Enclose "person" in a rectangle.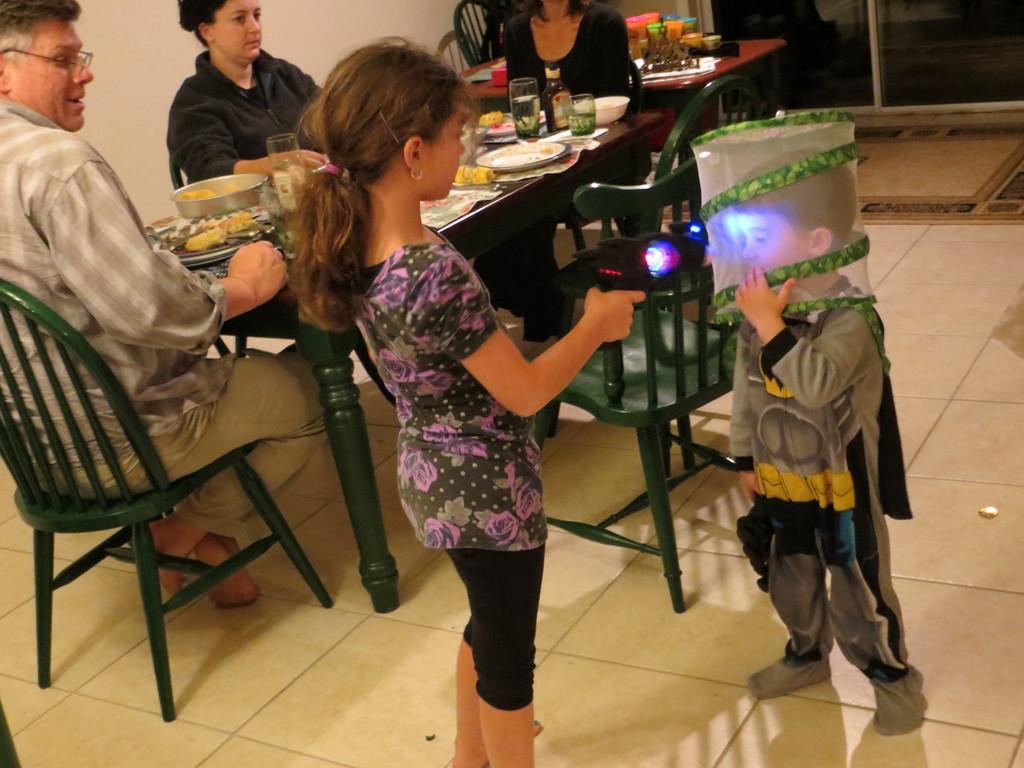
[727, 154, 933, 739].
